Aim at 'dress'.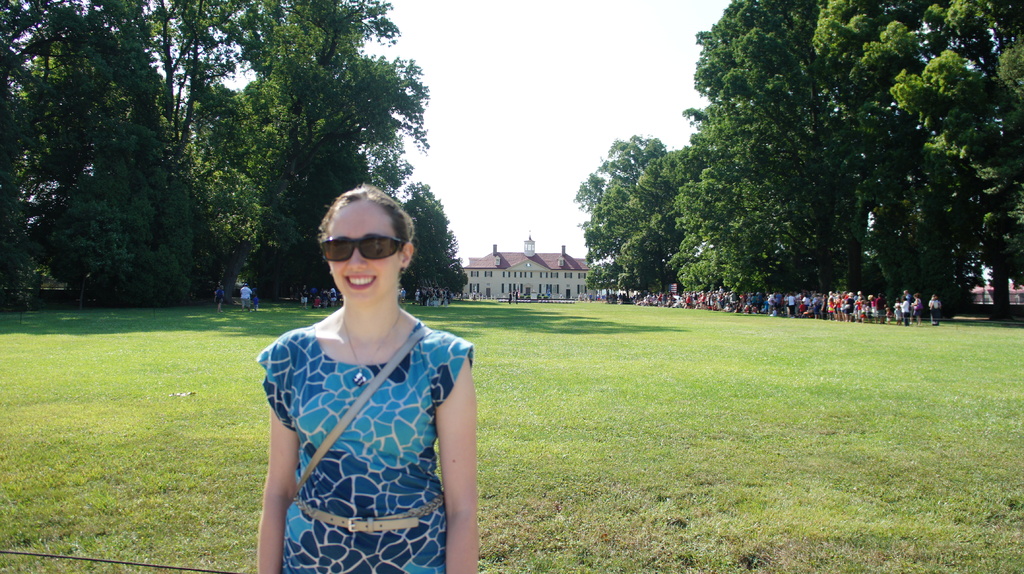
Aimed at Rect(253, 300, 481, 571).
